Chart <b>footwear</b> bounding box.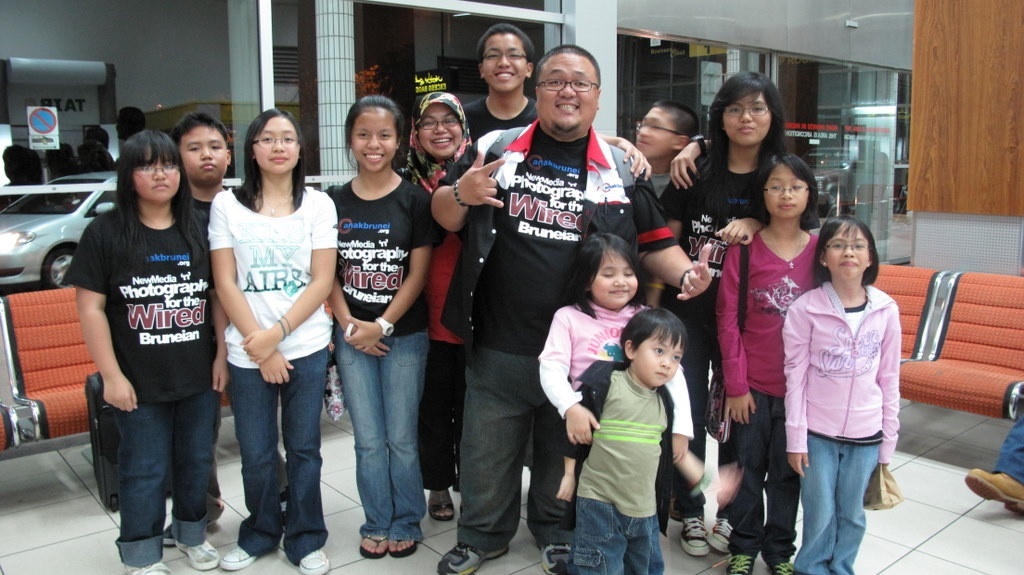
Charted: (x1=541, y1=543, x2=579, y2=574).
